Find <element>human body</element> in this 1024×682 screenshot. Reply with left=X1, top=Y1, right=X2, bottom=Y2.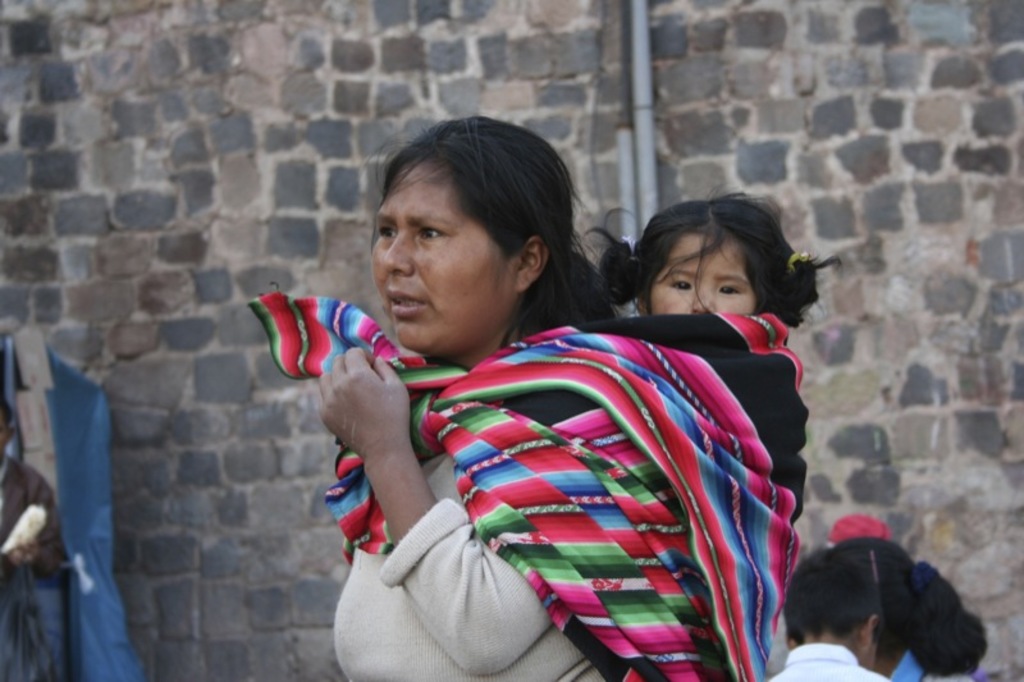
left=0, top=447, right=63, bottom=681.
